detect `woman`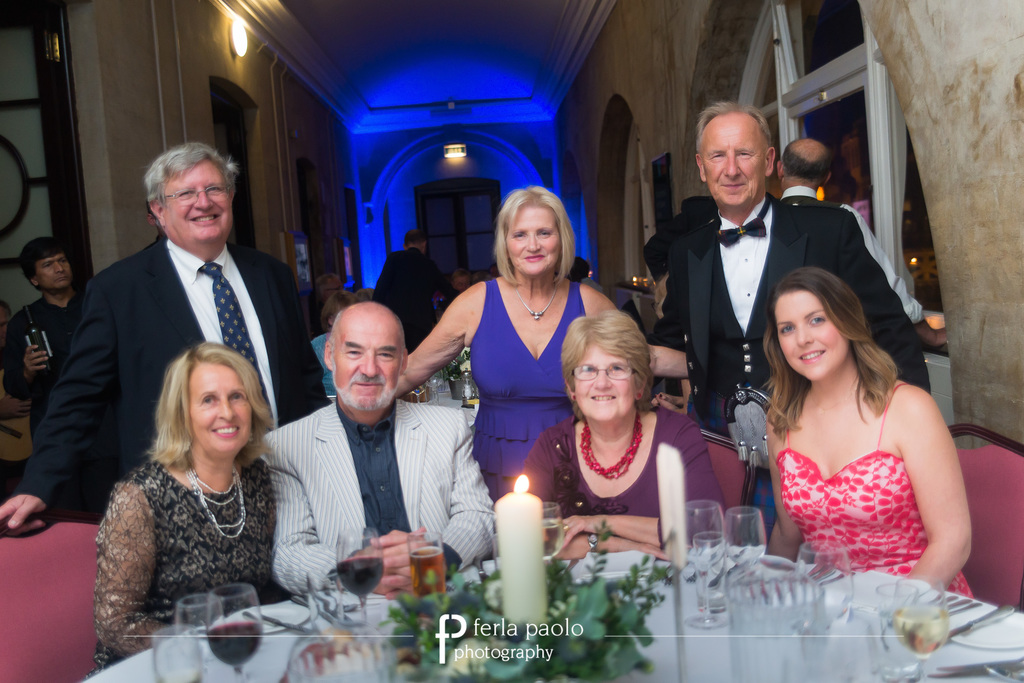
<bbox>390, 188, 689, 499</bbox>
